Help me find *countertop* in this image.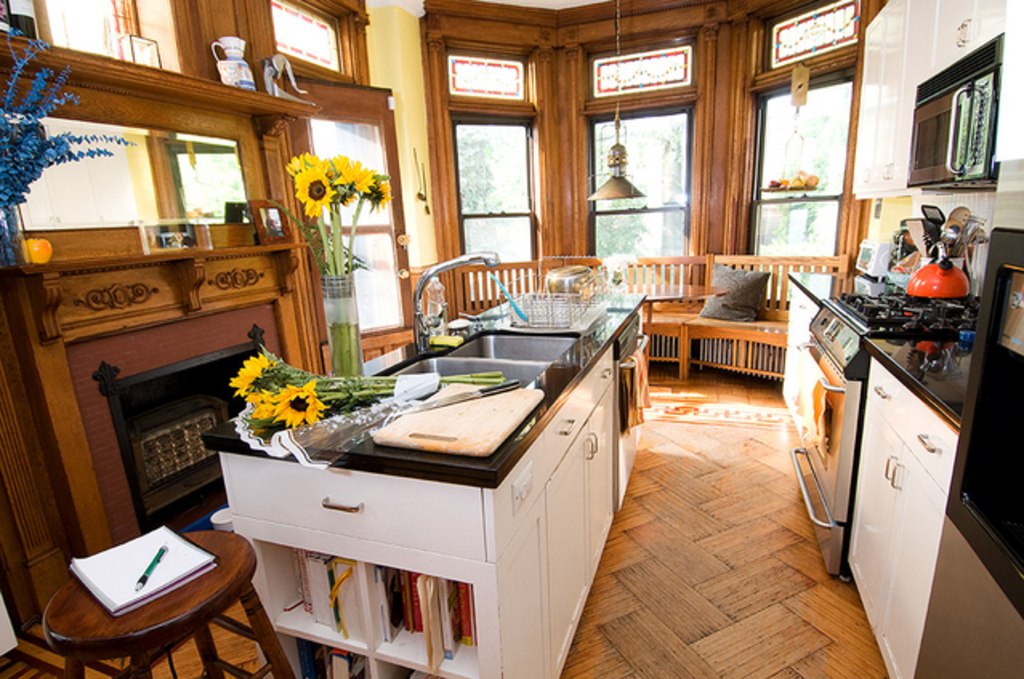
Found it: (x1=788, y1=269, x2=974, y2=434).
